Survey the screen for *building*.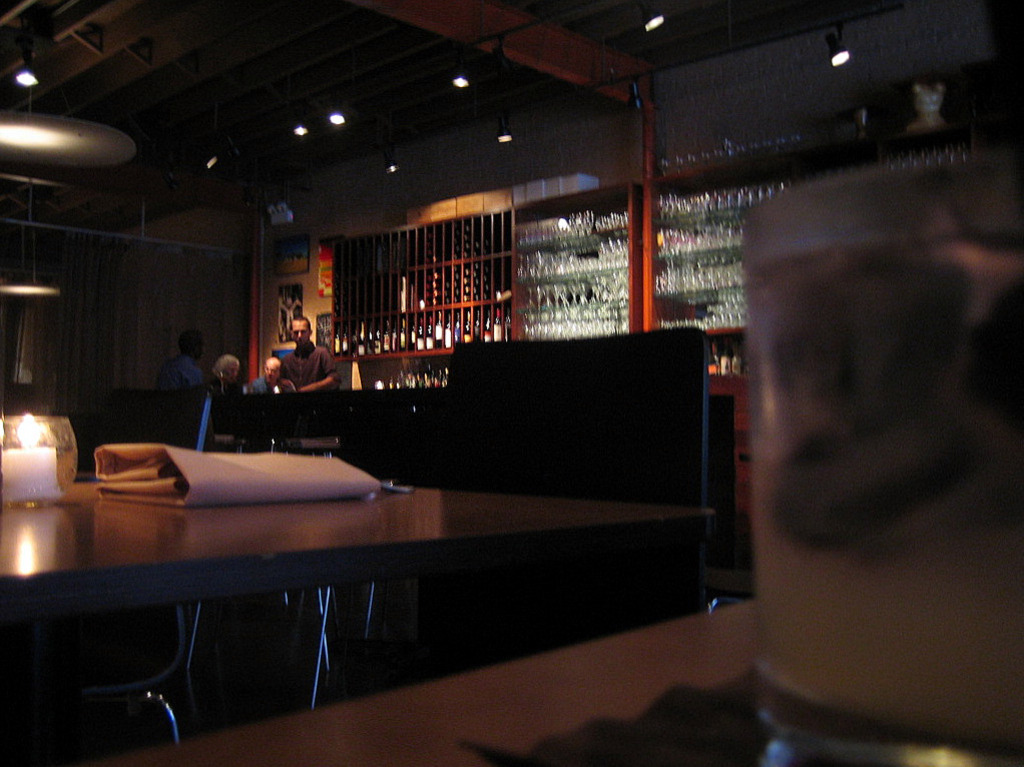
Survey found: <bbox>0, 0, 1023, 766</bbox>.
